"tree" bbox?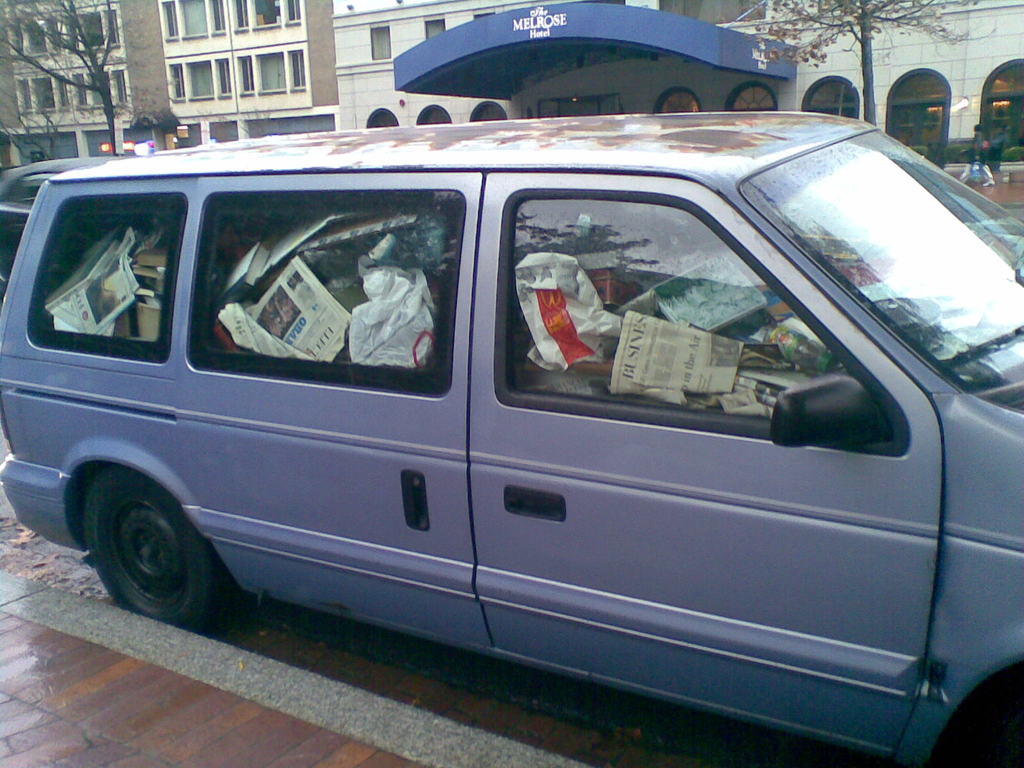
{"left": 751, "top": 0, "right": 979, "bottom": 127}
